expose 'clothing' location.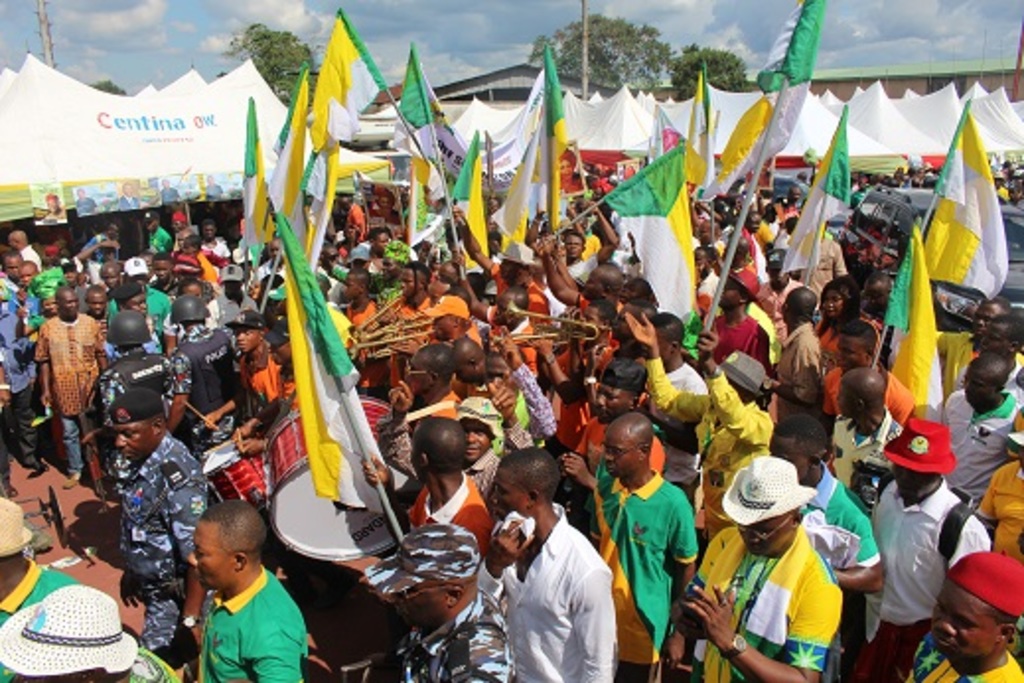
Exposed at {"x1": 158, "y1": 184, "x2": 185, "y2": 199}.
